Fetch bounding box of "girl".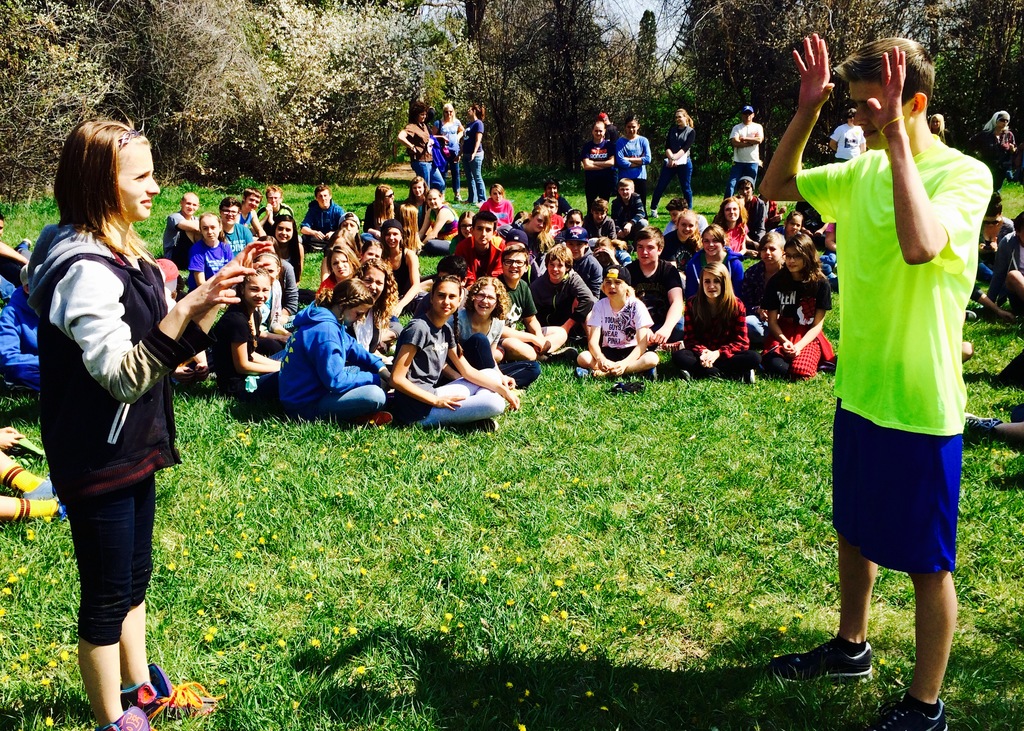
Bbox: bbox=[650, 106, 692, 211].
